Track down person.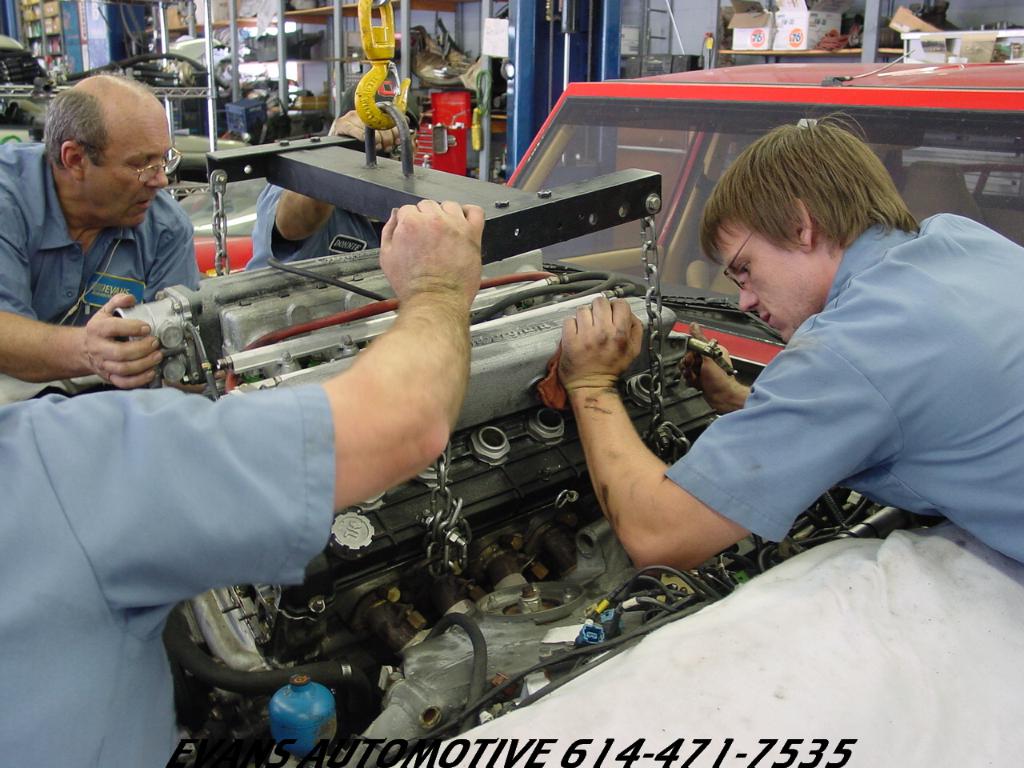
Tracked to {"left": 526, "top": 118, "right": 1023, "bottom": 568}.
